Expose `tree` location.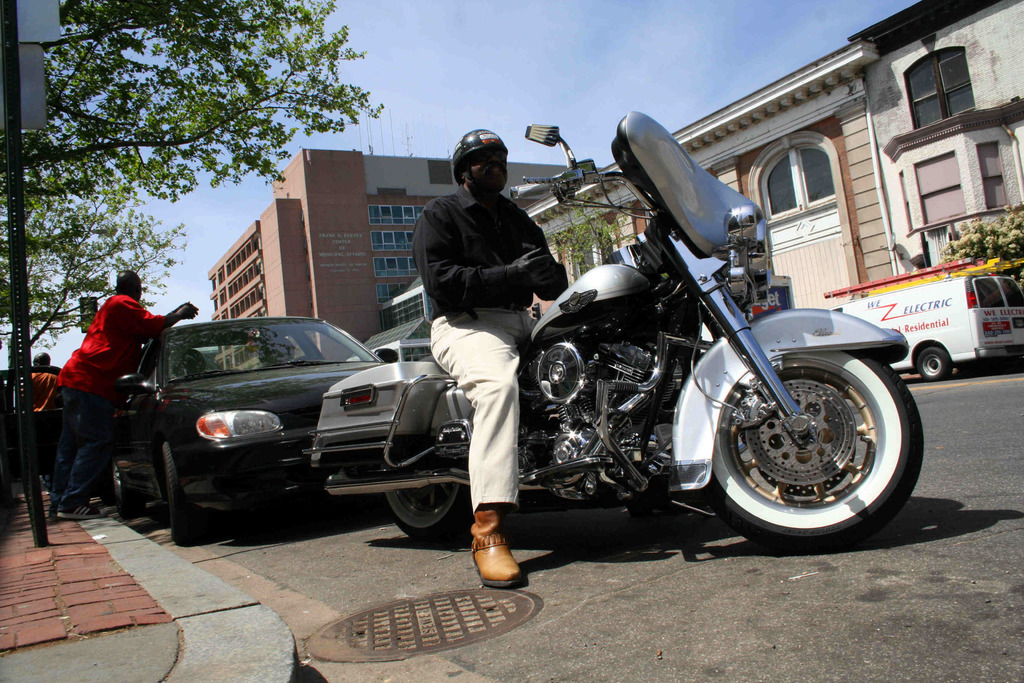
Exposed at 12, 25, 385, 283.
